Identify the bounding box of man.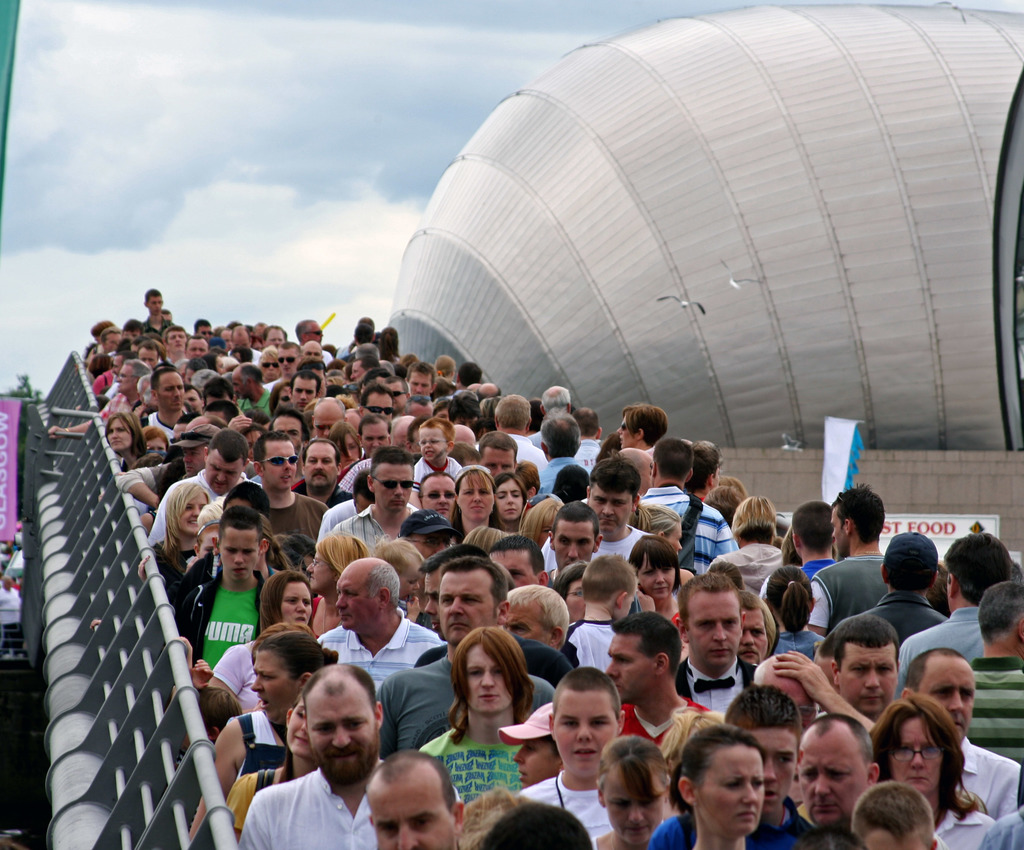
355 412 399 456.
